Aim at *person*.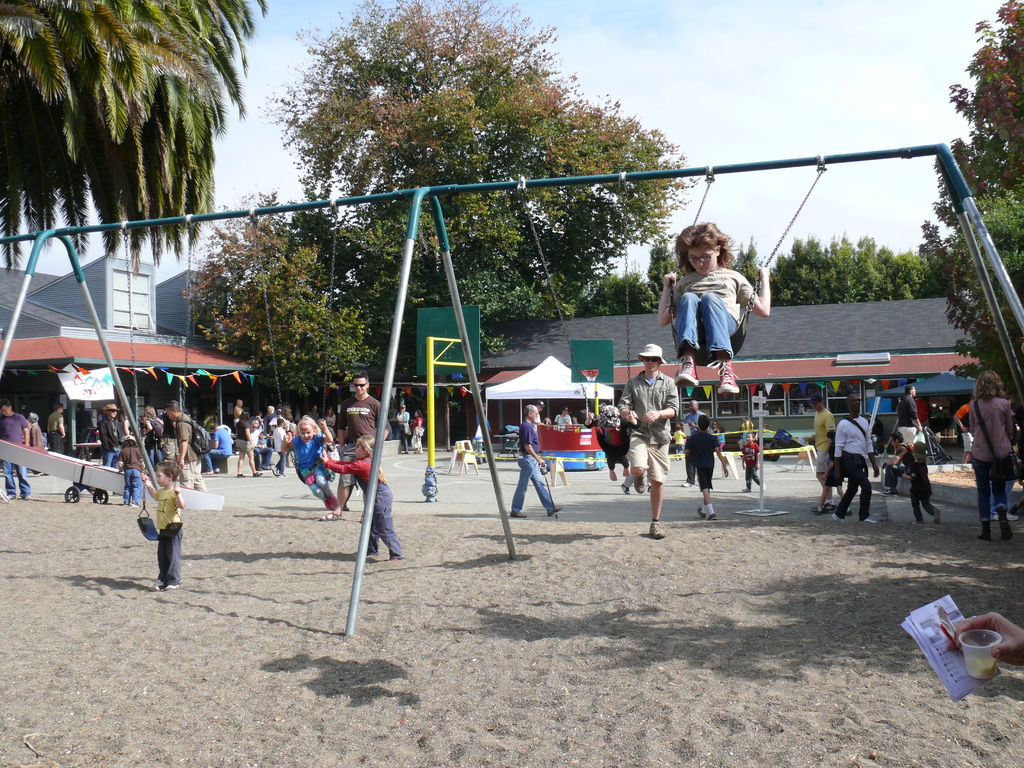
Aimed at region(705, 418, 729, 474).
